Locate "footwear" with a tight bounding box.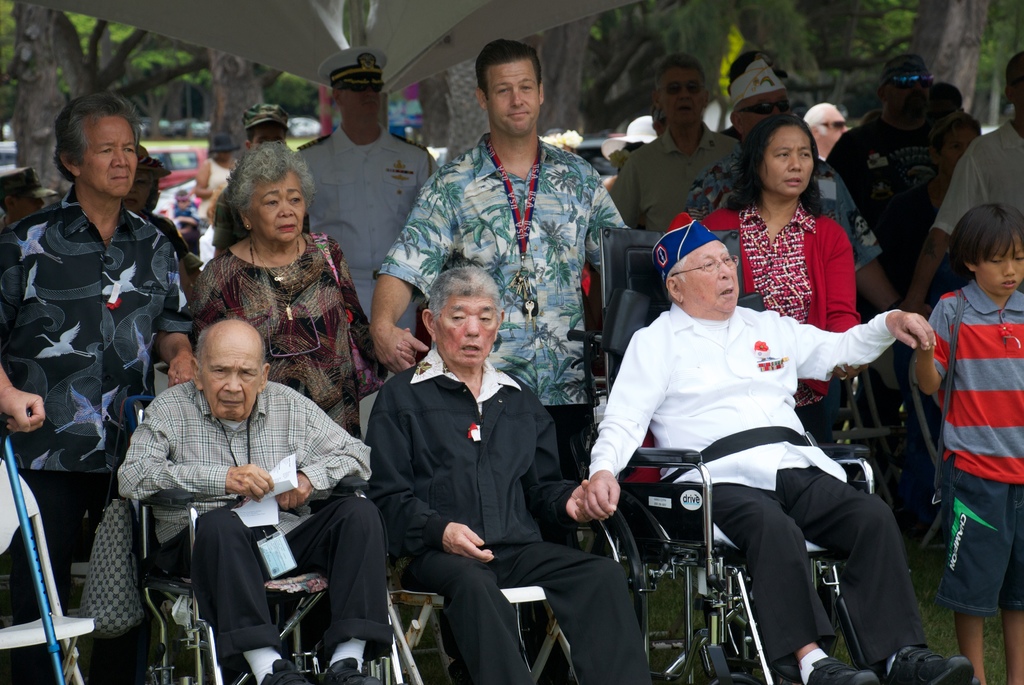
Rect(323, 658, 381, 684).
